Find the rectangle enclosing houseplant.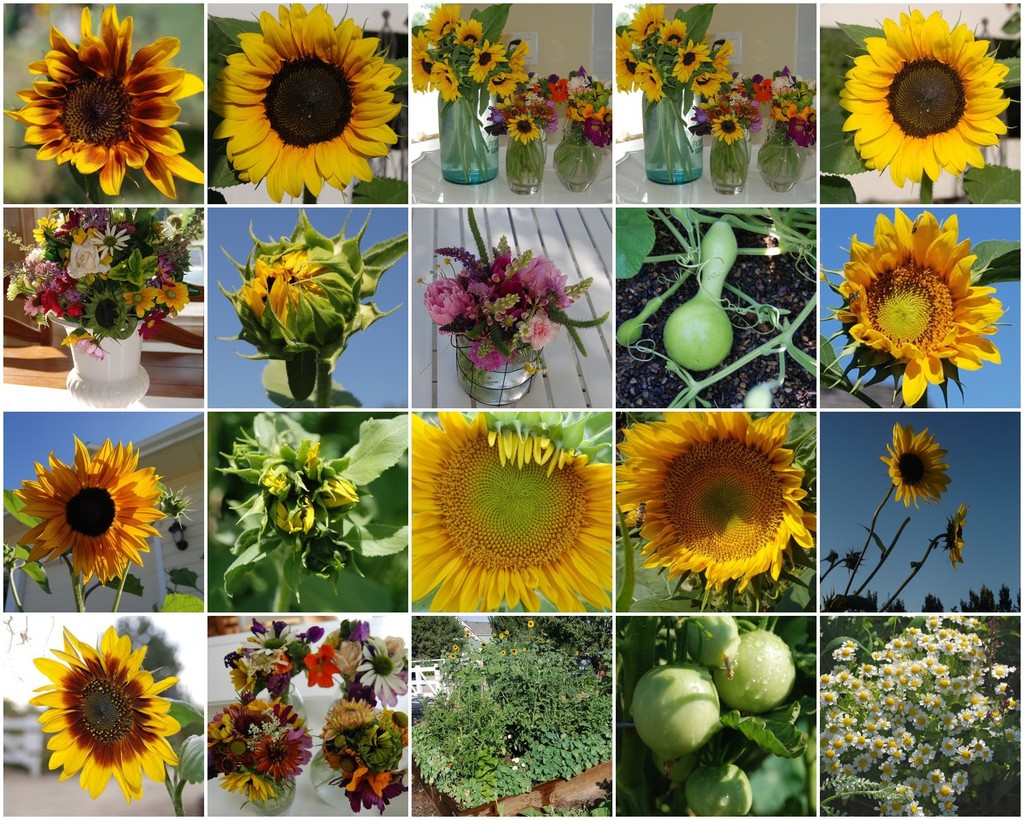
(760, 65, 819, 185).
